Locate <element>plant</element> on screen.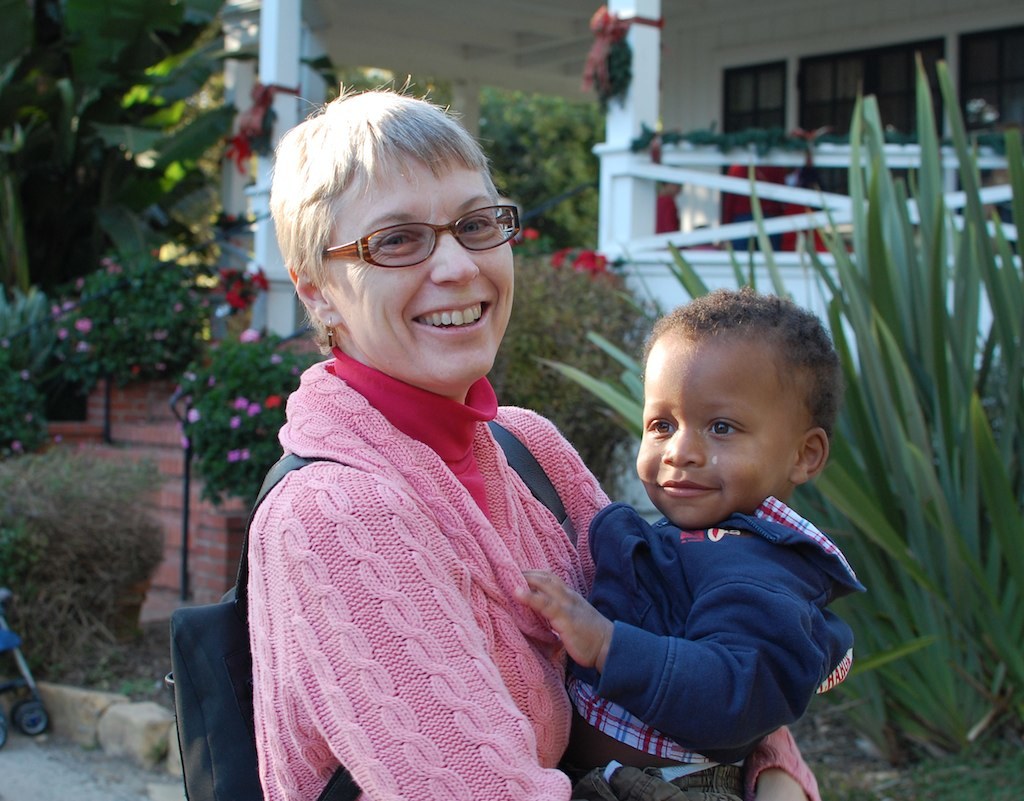
On screen at [47, 625, 190, 707].
